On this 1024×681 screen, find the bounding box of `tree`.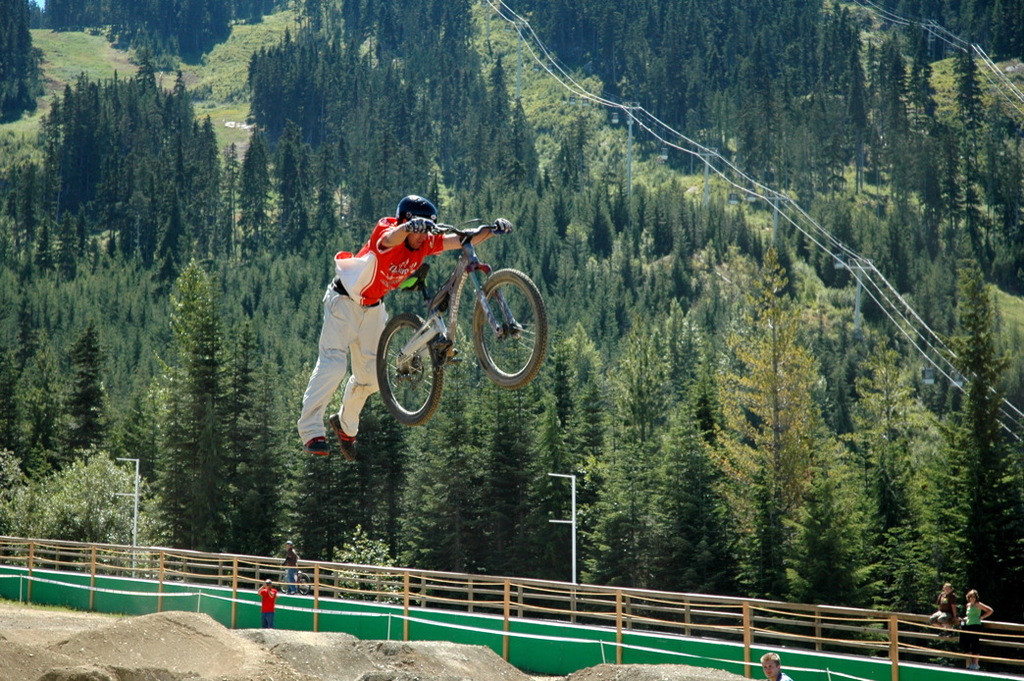
Bounding box: region(542, 113, 596, 194).
